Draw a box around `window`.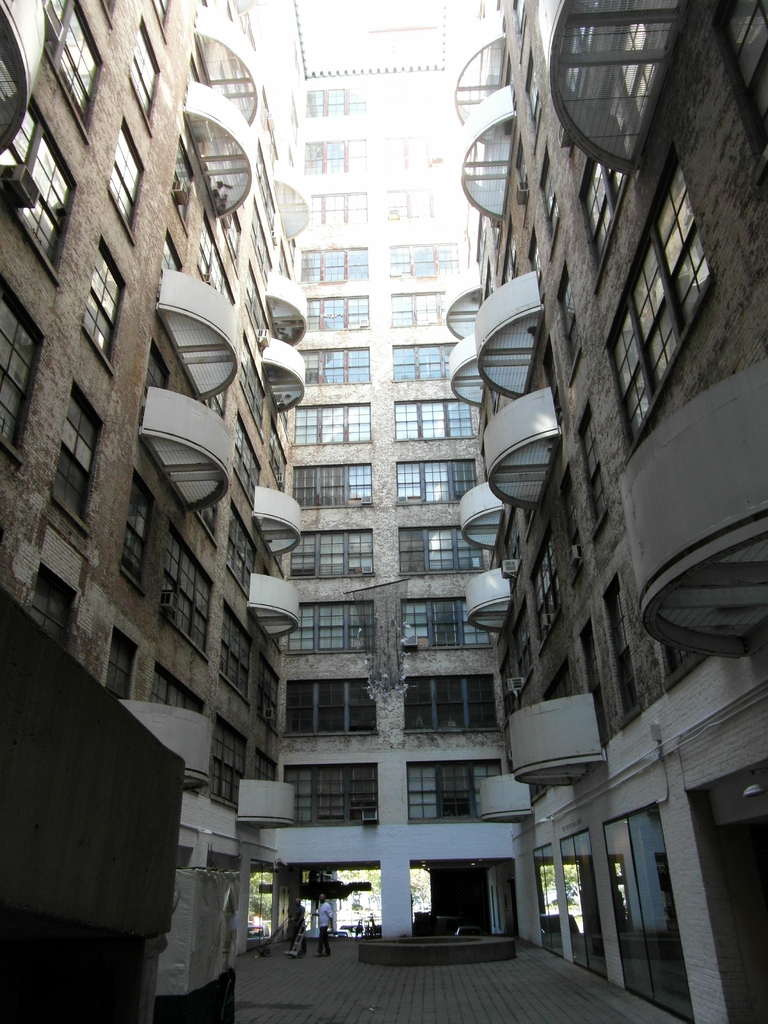
left=578, top=158, right=634, bottom=292.
